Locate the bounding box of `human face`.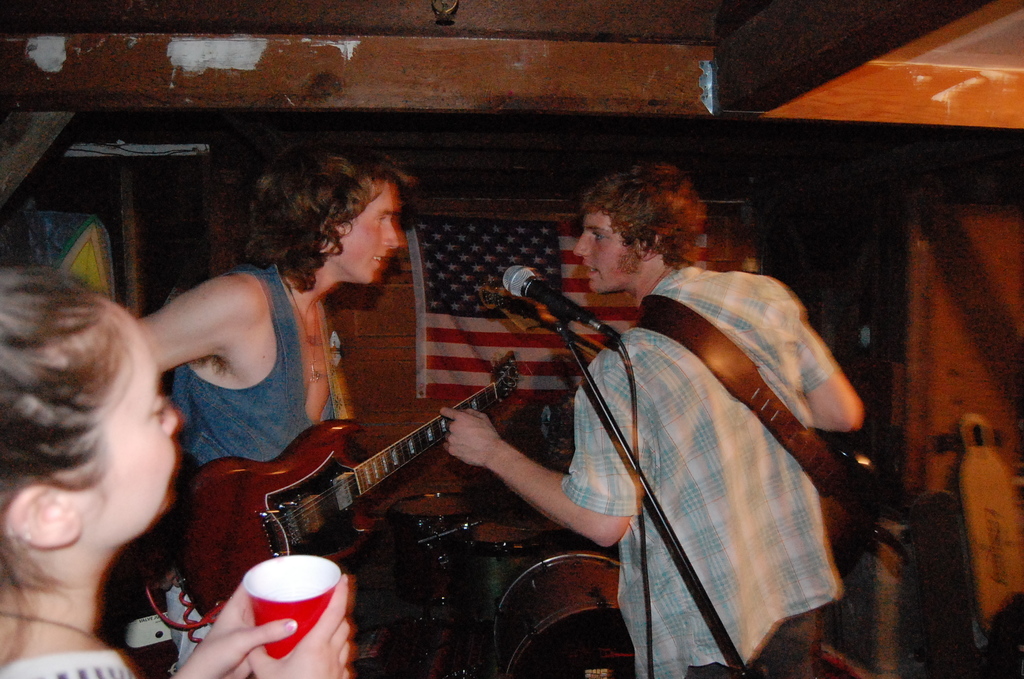
Bounding box: l=326, t=194, r=405, b=288.
